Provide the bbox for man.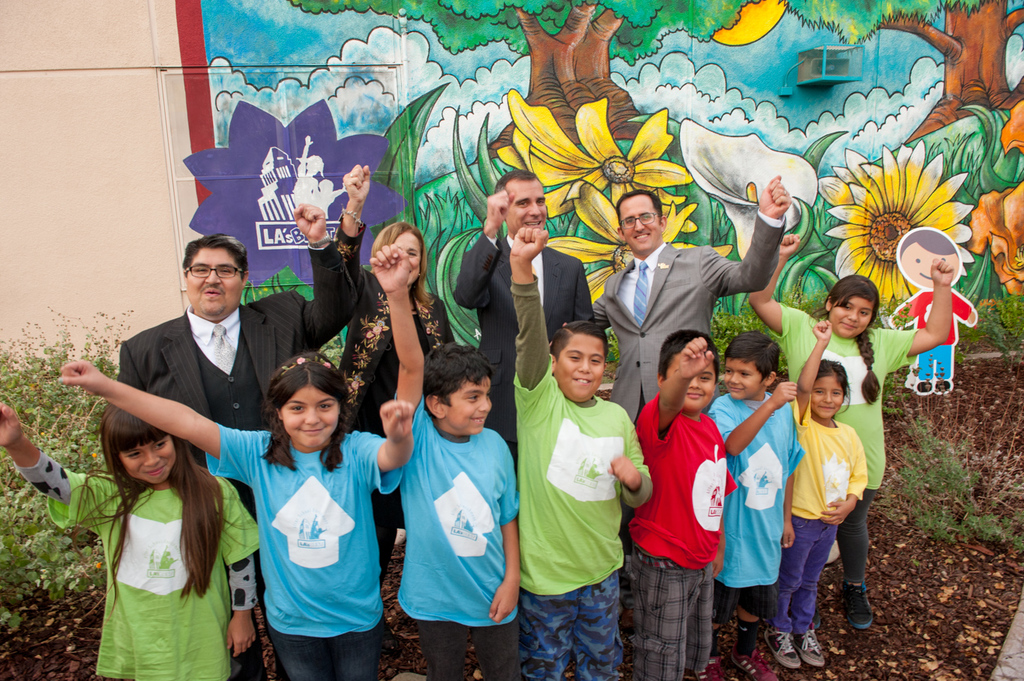
crop(118, 201, 361, 679).
